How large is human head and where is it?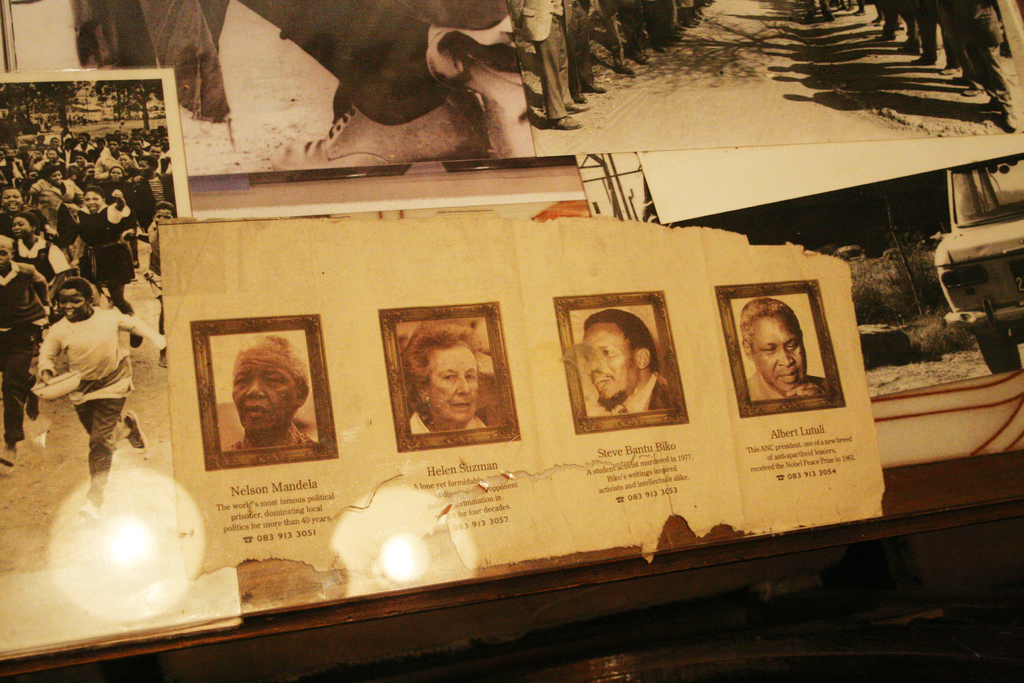
Bounding box: <region>160, 133, 169, 150</region>.
